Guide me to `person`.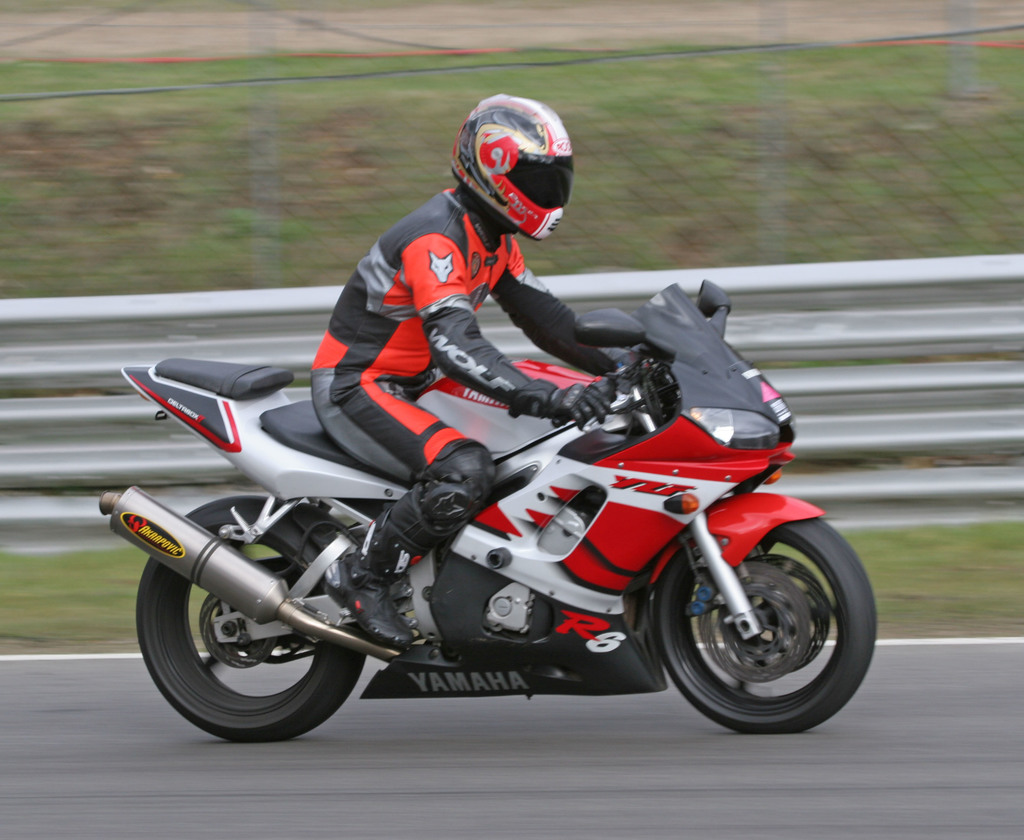
Guidance: box=[267, 179, 732, 706].
